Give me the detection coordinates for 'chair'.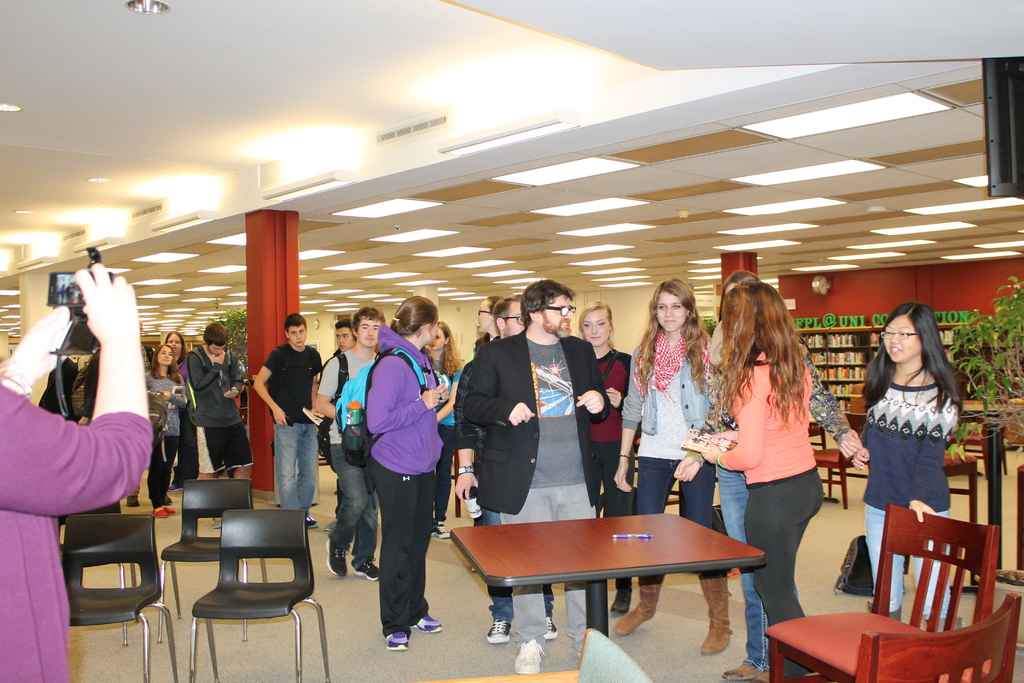
(x1=760, y1=506, x2=1001, y2=682).
